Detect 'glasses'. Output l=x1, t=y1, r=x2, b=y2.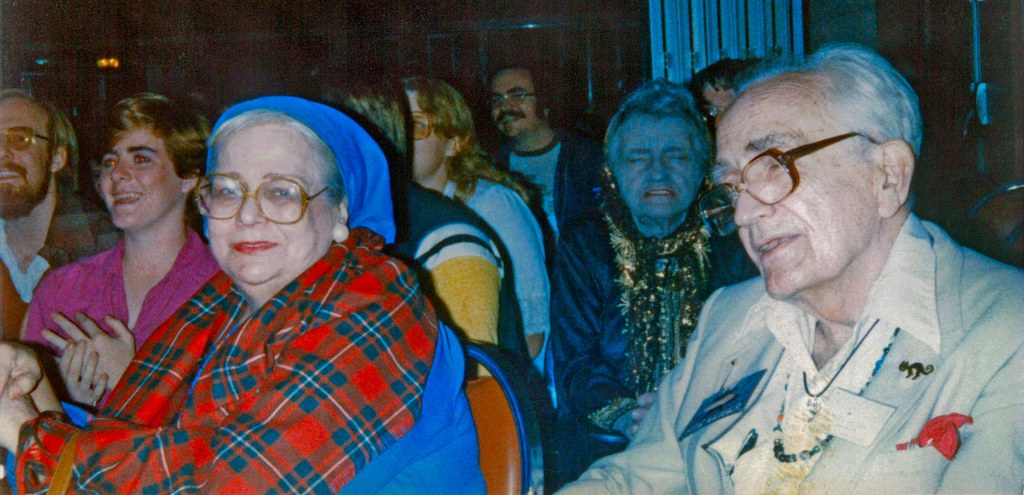
l=698, t=143, r=885, b=236.
